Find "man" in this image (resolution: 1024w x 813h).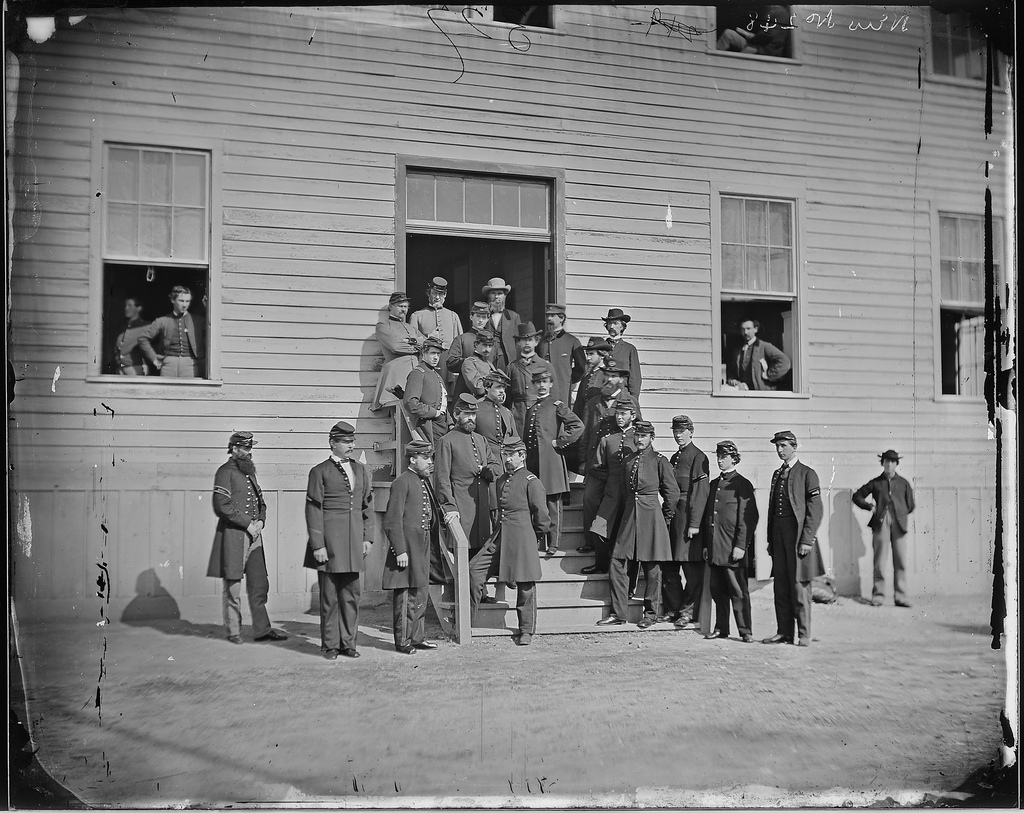
crop(138, 279, 204, 379).
